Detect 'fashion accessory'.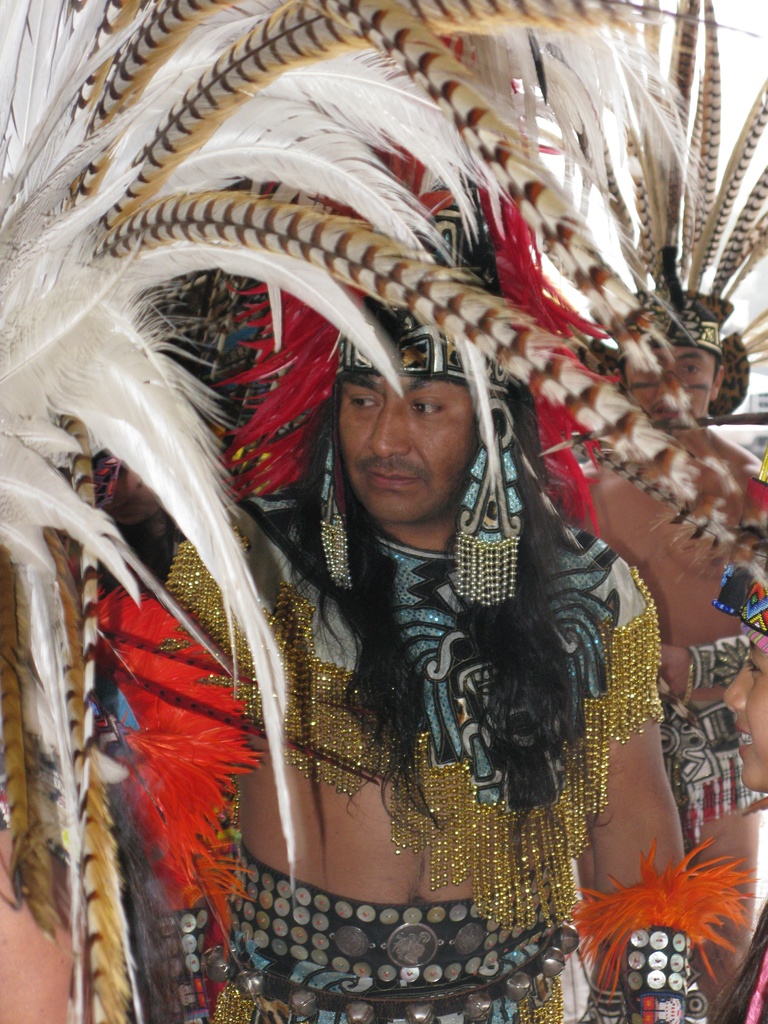
Detected at {"x1": 560, "y1": 834, "x2": 767, "y2": 1004}.
